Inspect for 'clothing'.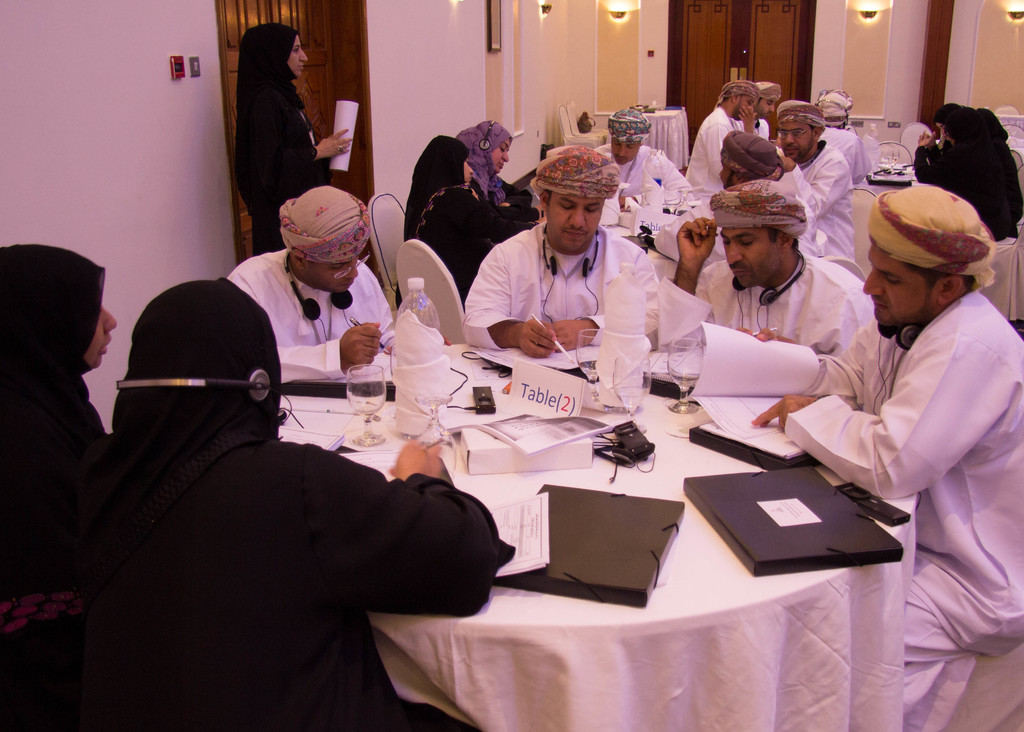
Inspection: Rect(822, 127, 871, 187).
